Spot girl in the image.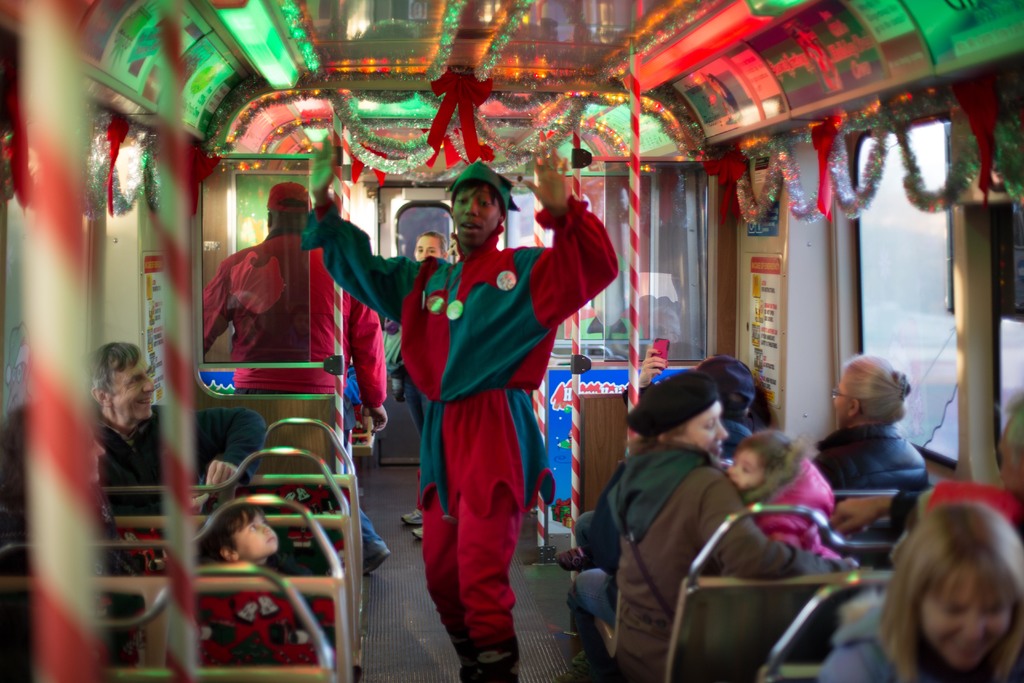
girl found at x1=818, y1=506, x2=1023, y2=682.
